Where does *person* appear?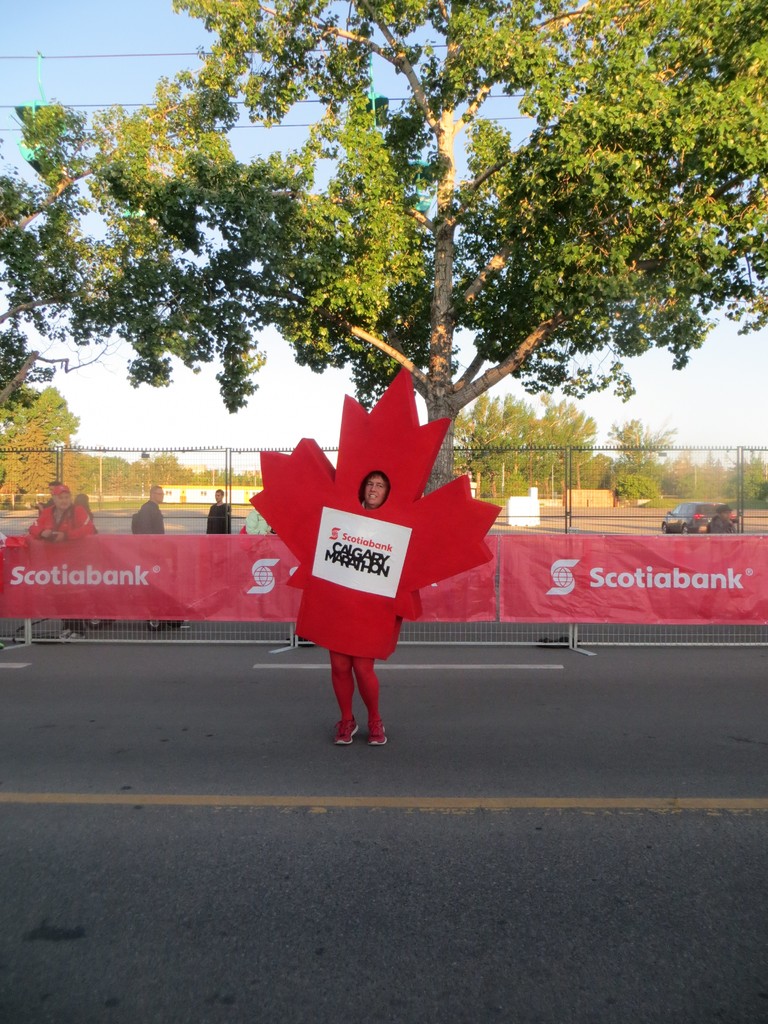
Appears at <bbox>298, 380, 467, 754</bbox>.
